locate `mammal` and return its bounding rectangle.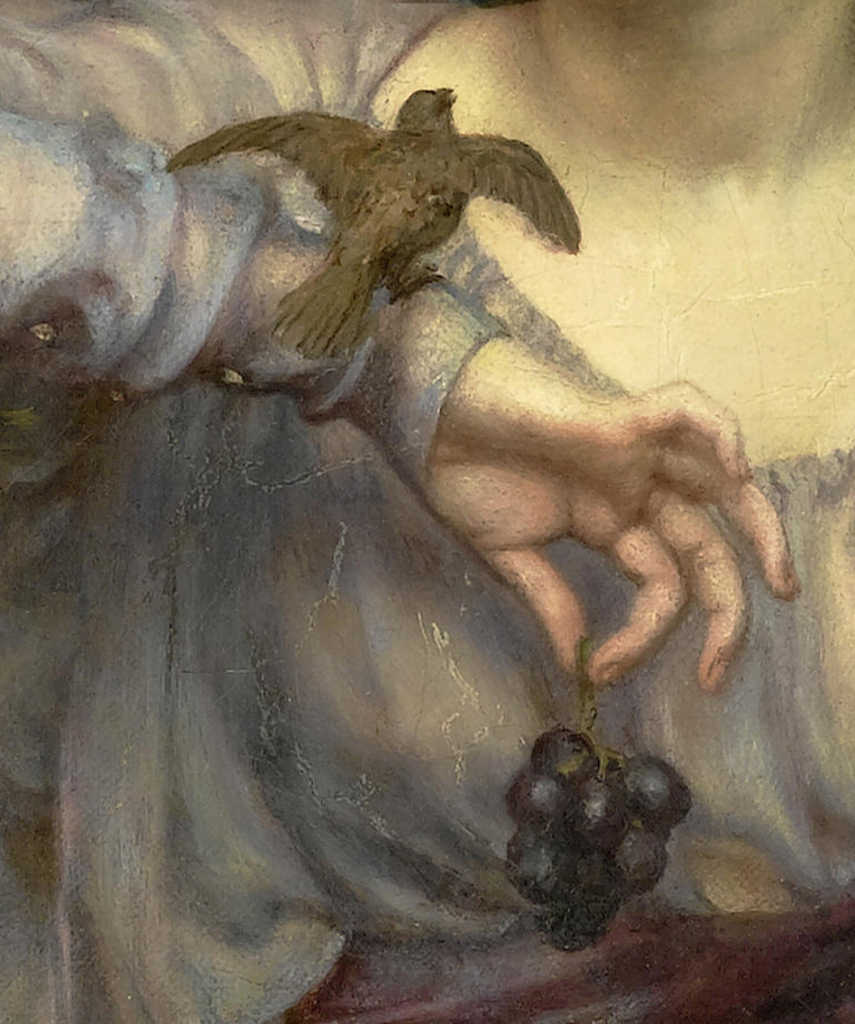
Rect(0, 0, 854, 1023).
